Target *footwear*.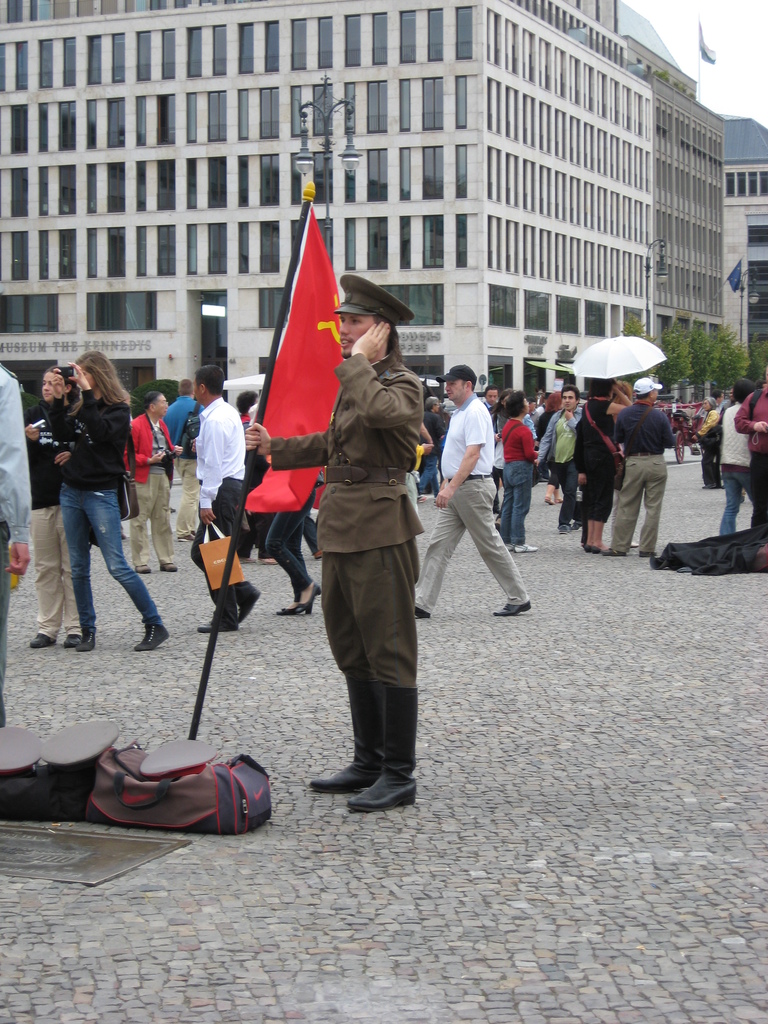
Target region: box(284, 585, 322, 614).
